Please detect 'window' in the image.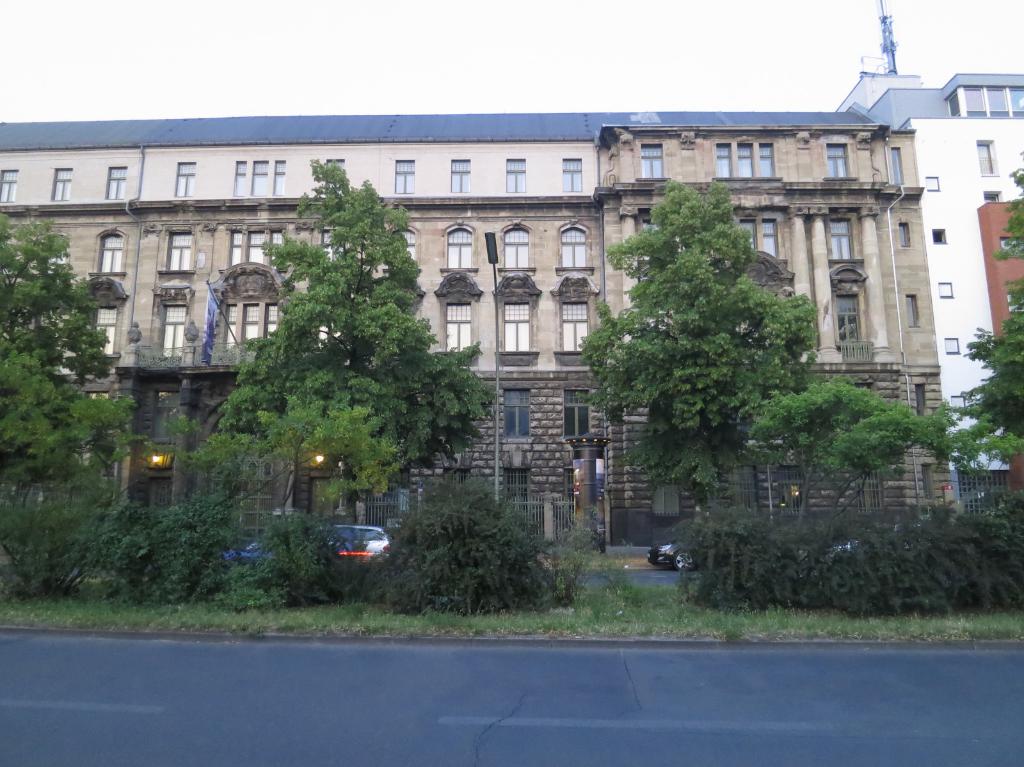
<region>163, 229, 193, 273</region>.
